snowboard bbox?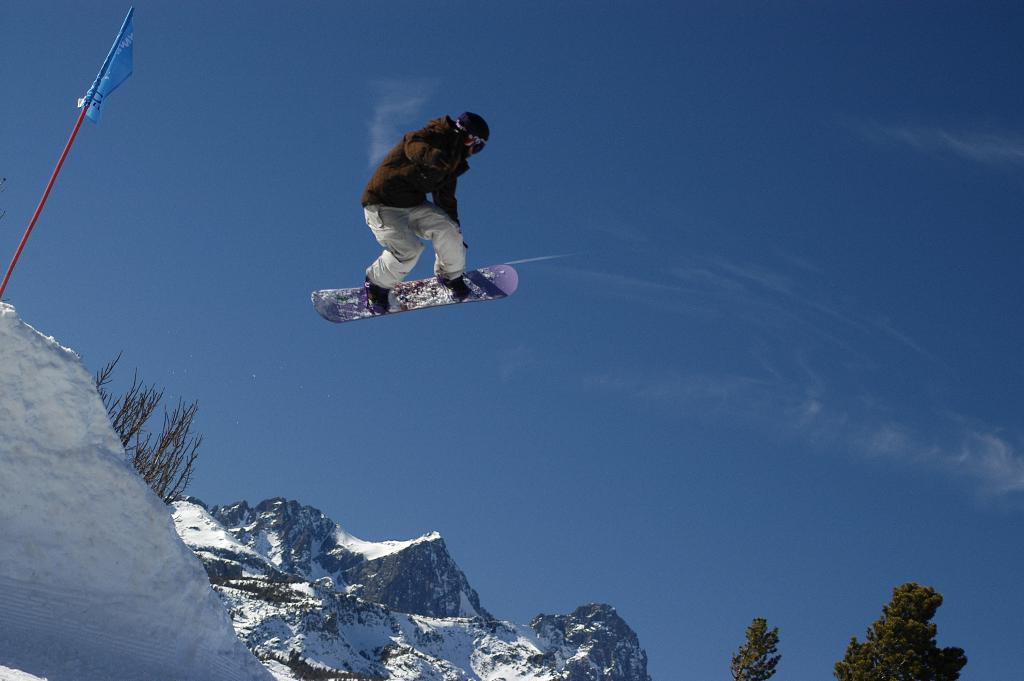
rect(308, 264, 519, 324)
